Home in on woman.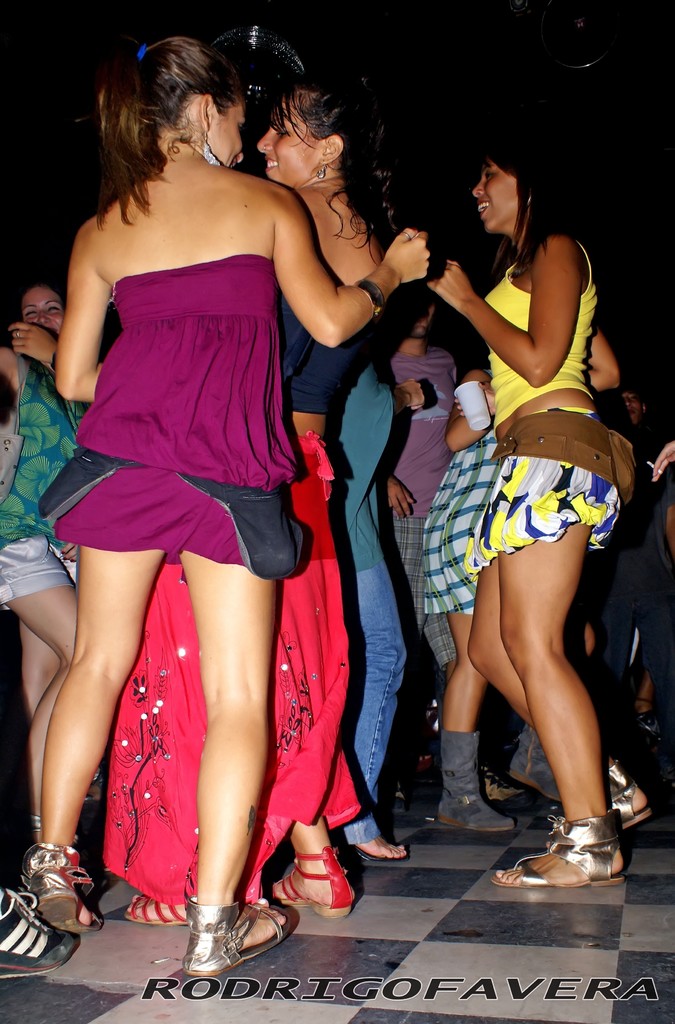
Homed in at 12:280:74:368.
